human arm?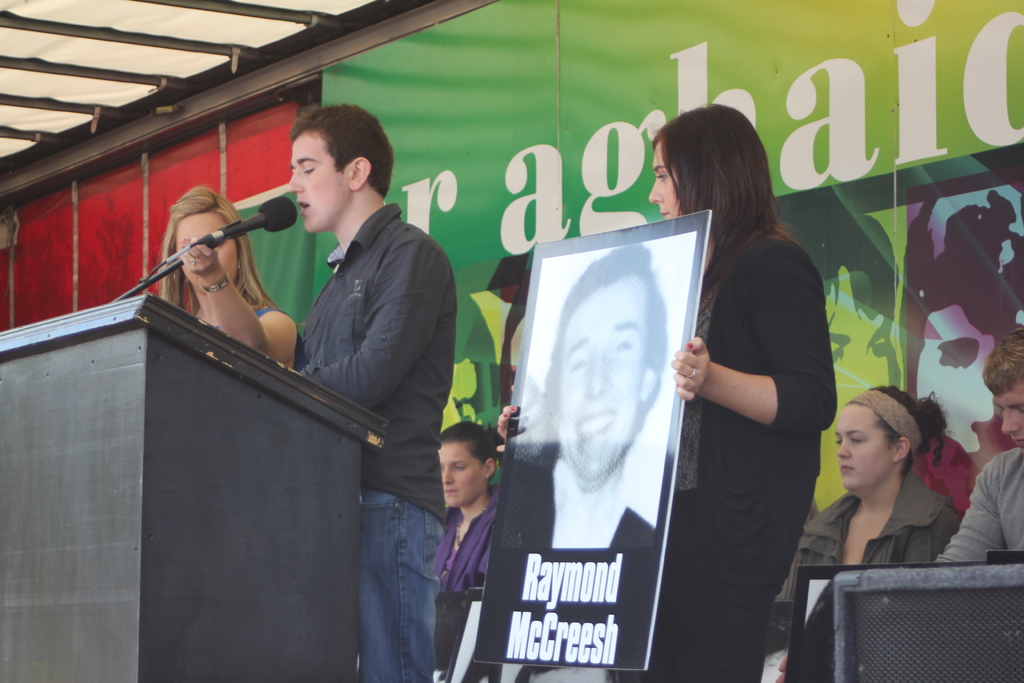
l=493, t=397, r=516, b=441
